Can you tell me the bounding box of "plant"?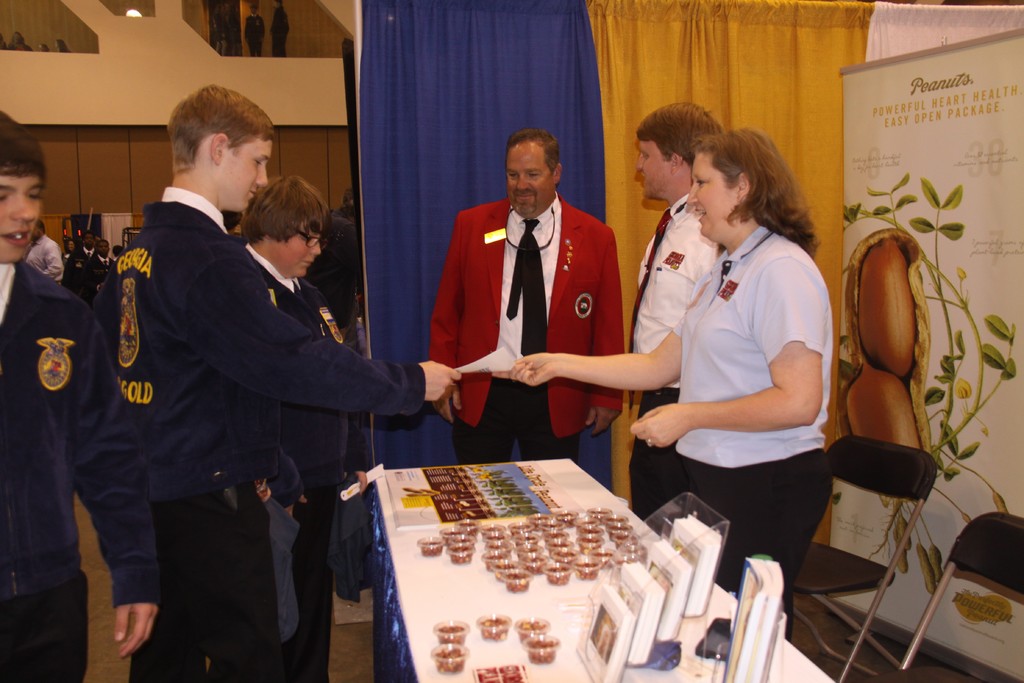
l=840, t=173, r=1019, b=591.
